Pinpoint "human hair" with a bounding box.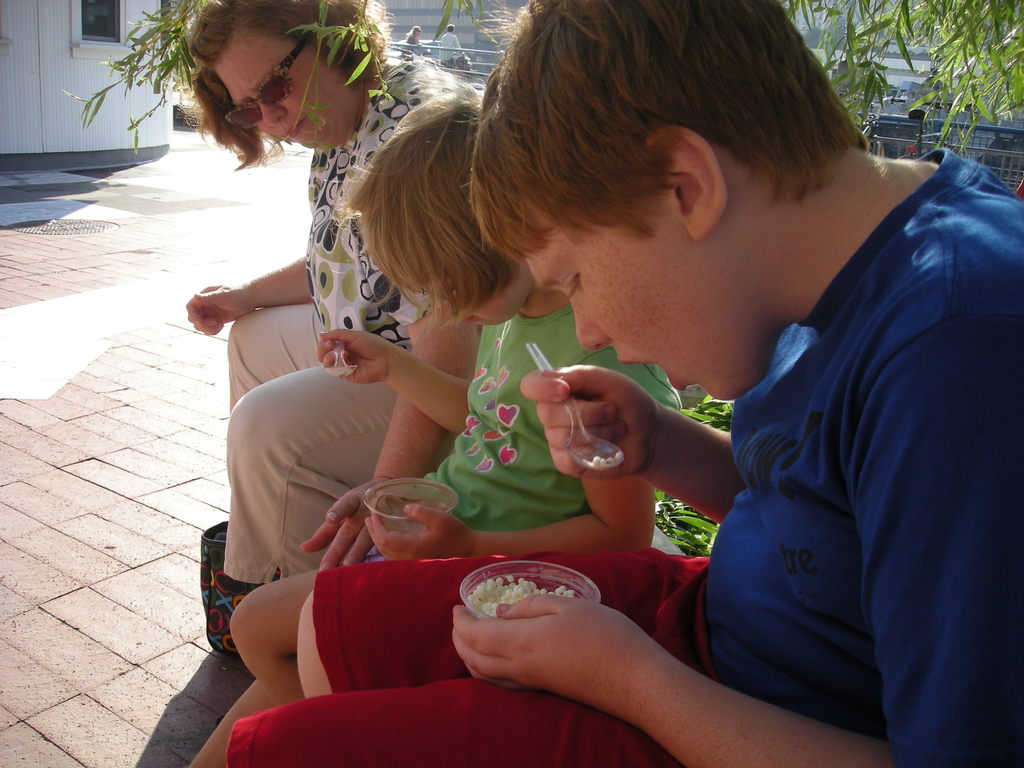
left=325, top=81, right=525, bottom=351.
